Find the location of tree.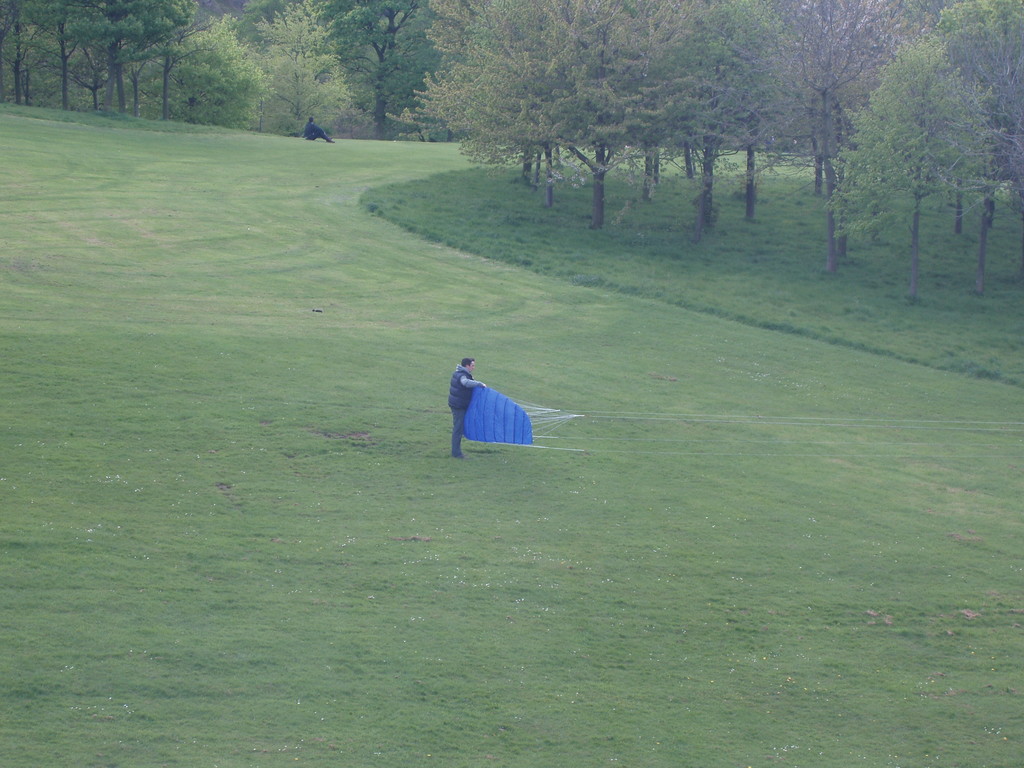
Location: rect(828, 33, 995, 295).
